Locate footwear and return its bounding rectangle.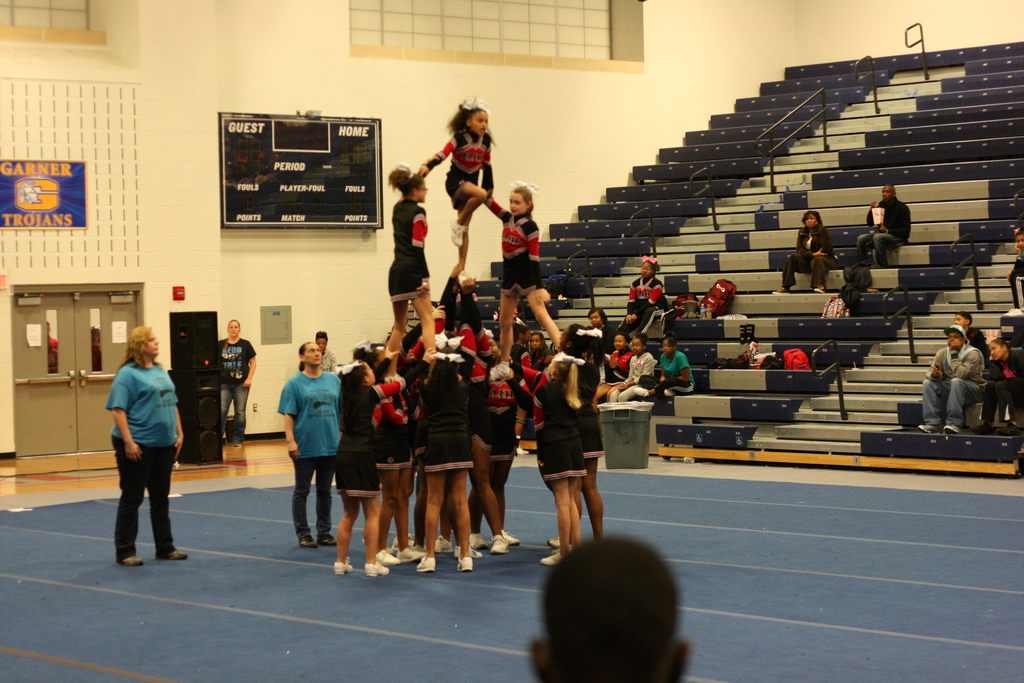
left=537, top=549, right=567, bottom=568.
